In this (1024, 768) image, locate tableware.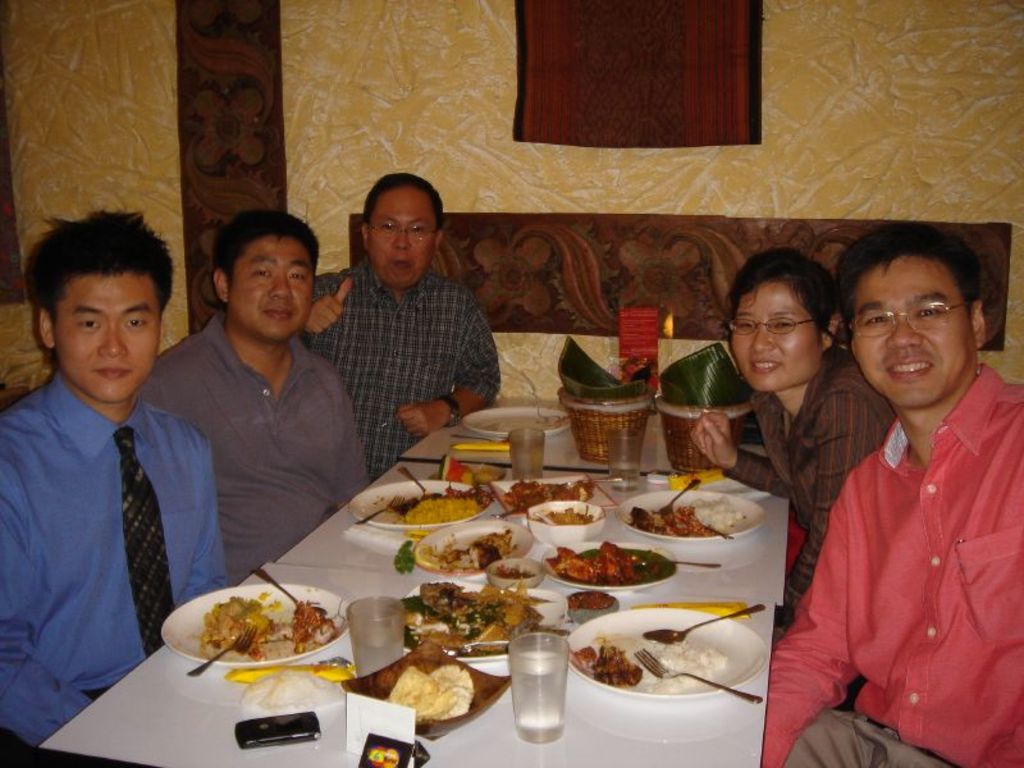
Bounding box: x1=163, y1=580, x2=352, y2=666.
